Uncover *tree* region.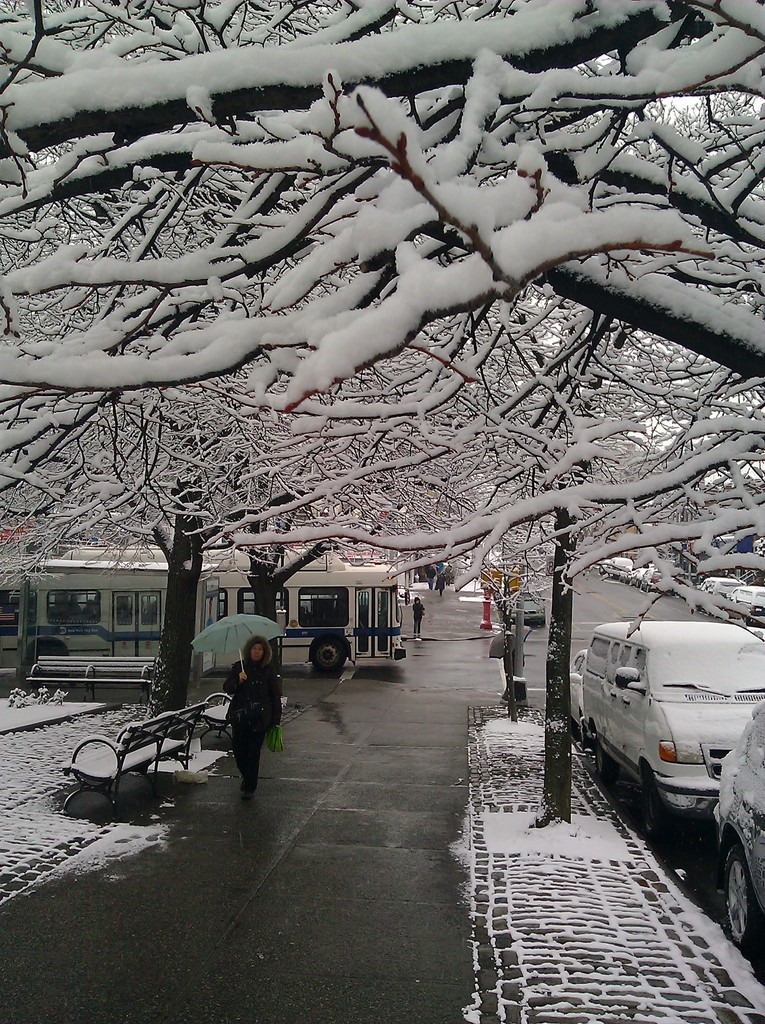
Uncovered: x1=123, y1=475, x2=212, y2=723.
